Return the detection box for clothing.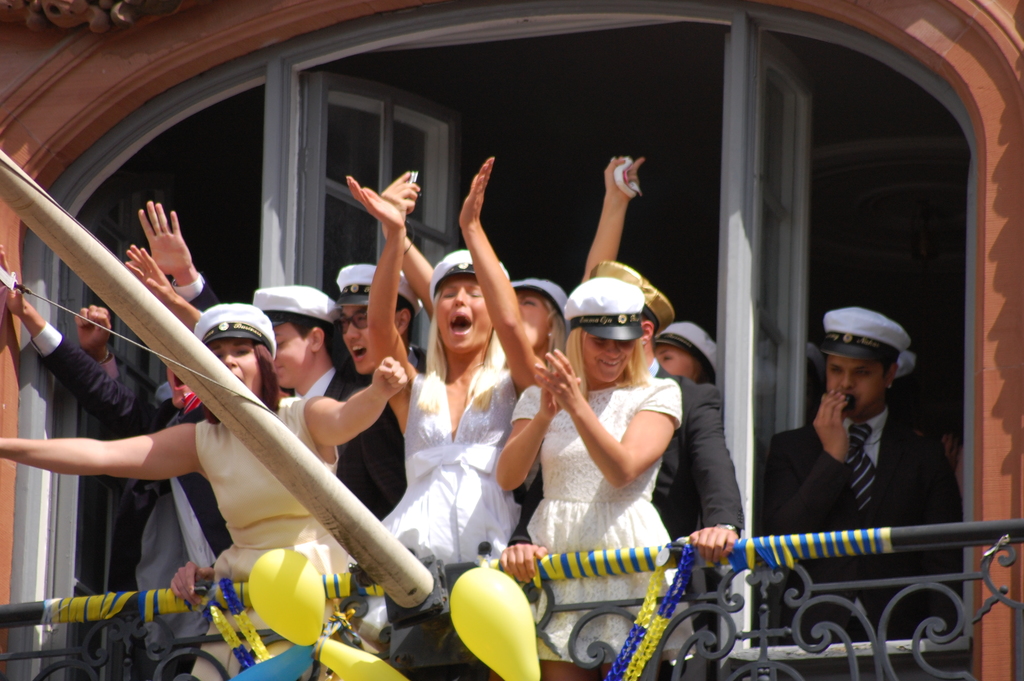
bbox=(657, 368, 751, 678).
